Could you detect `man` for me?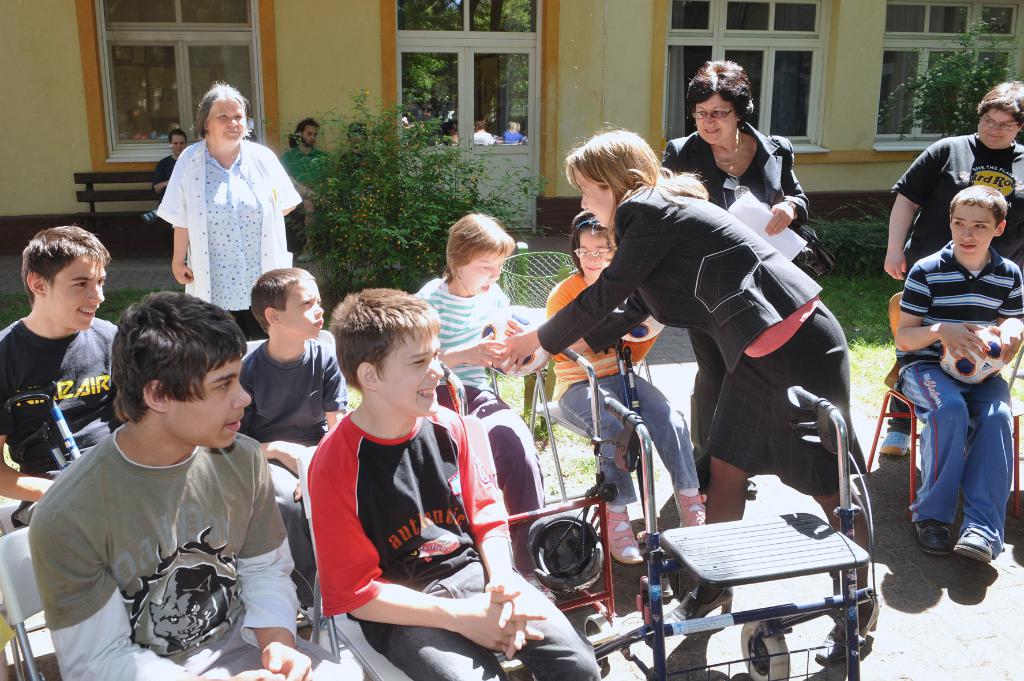
Detection result: rect(3, 212, 118, 498).
